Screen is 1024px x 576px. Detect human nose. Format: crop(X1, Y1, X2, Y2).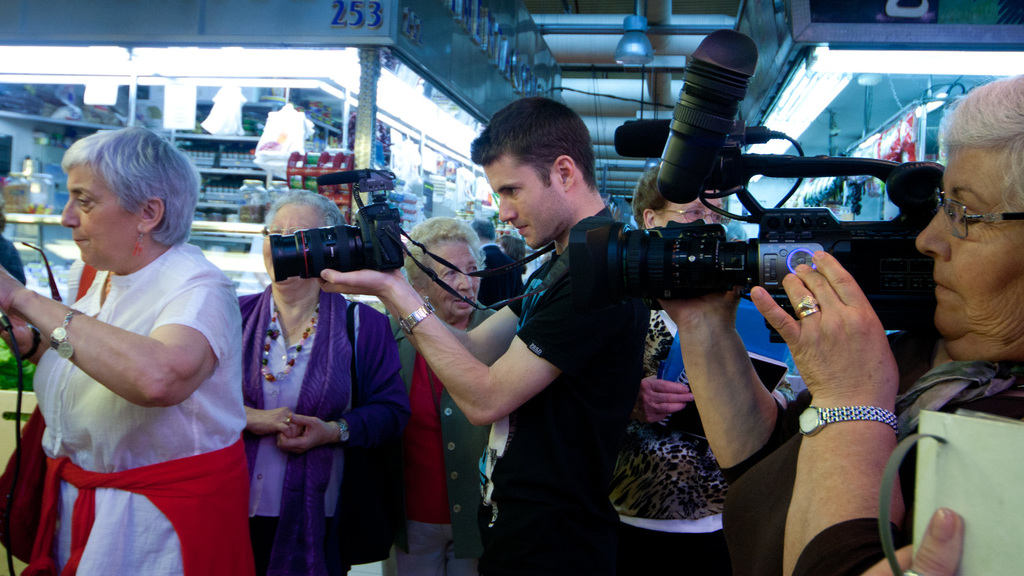
crop(703, 214, 714, 223).
